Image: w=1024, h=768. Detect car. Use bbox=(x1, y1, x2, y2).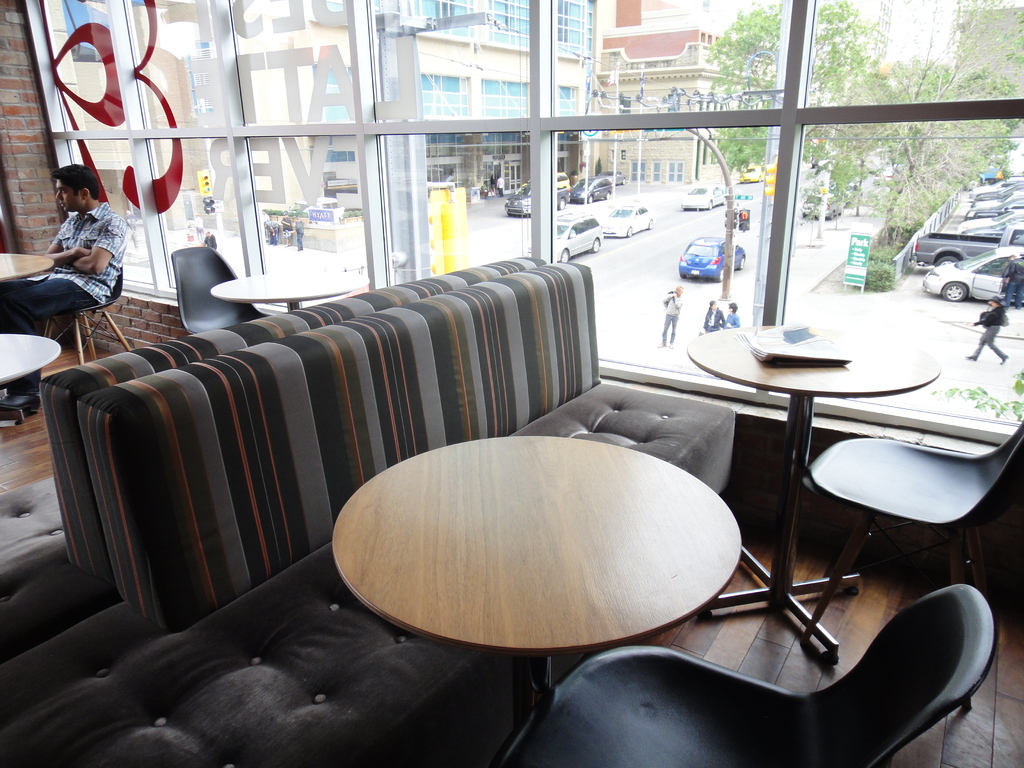
bbox=(570, 176, 612, 204).
